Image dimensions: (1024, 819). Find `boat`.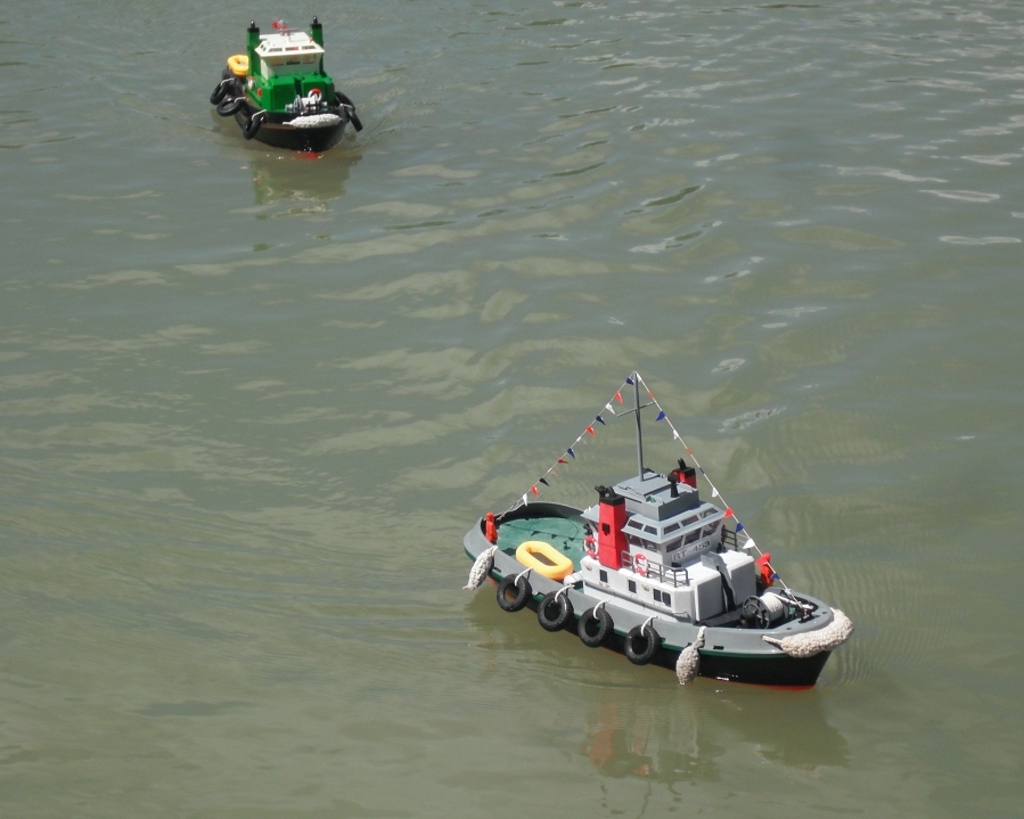
206,16,360,156.
